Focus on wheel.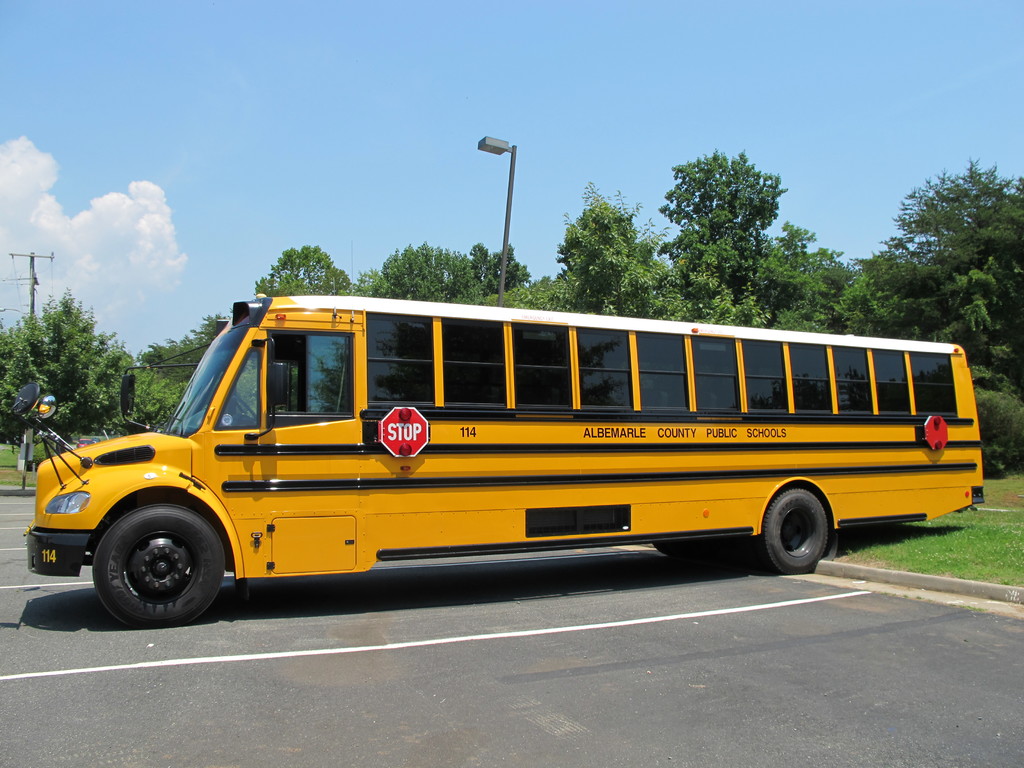
Focused at Rect(759, 484, 831, 575).
